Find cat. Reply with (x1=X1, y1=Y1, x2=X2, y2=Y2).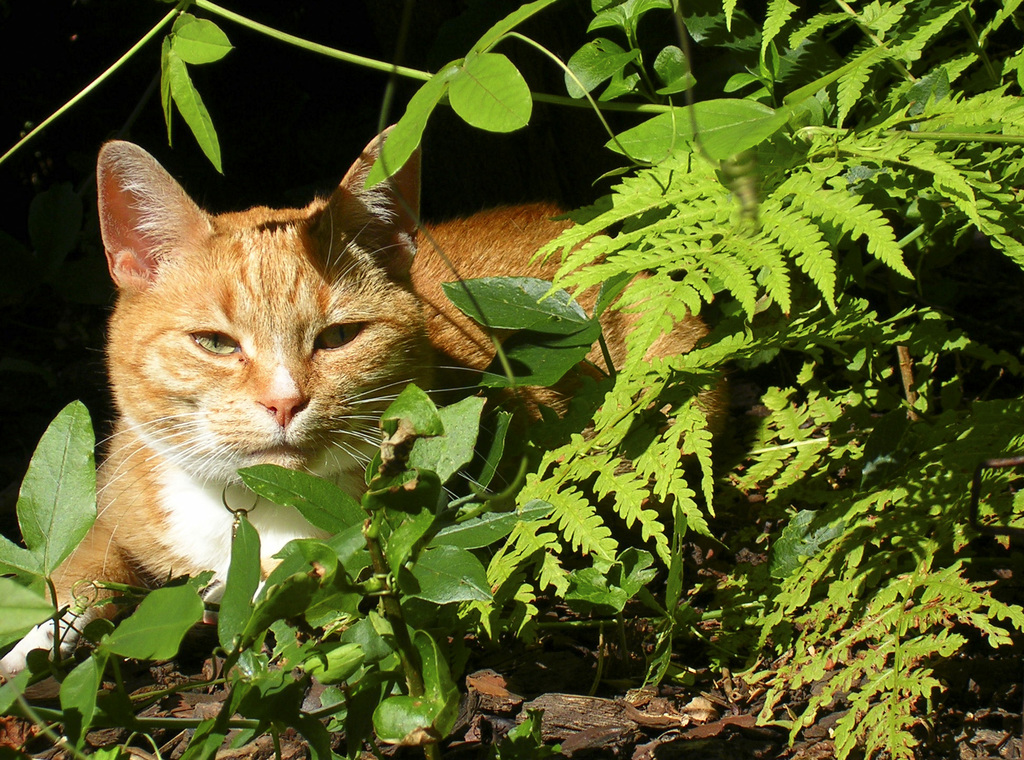
(x1=1, y1=131, x2=643, y2=683).
